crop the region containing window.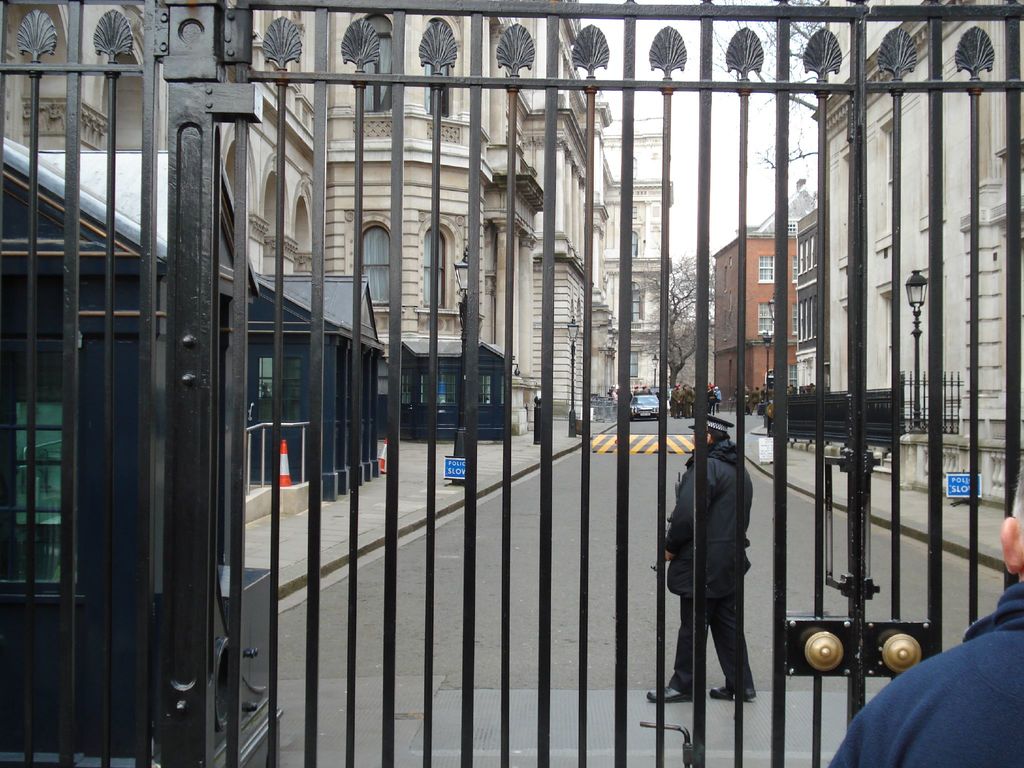
Crop region: pyautogui.locateOnScreen(420, 223, 451, 310).
